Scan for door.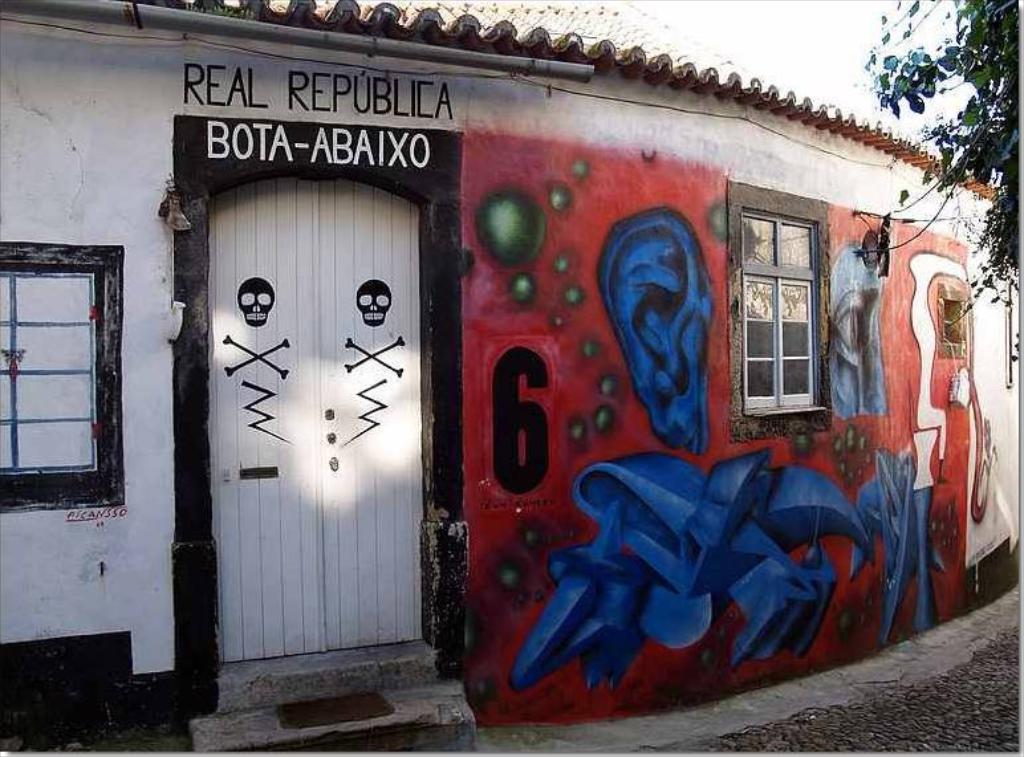
Scan result: BBox(325, 180, 423, 647).
